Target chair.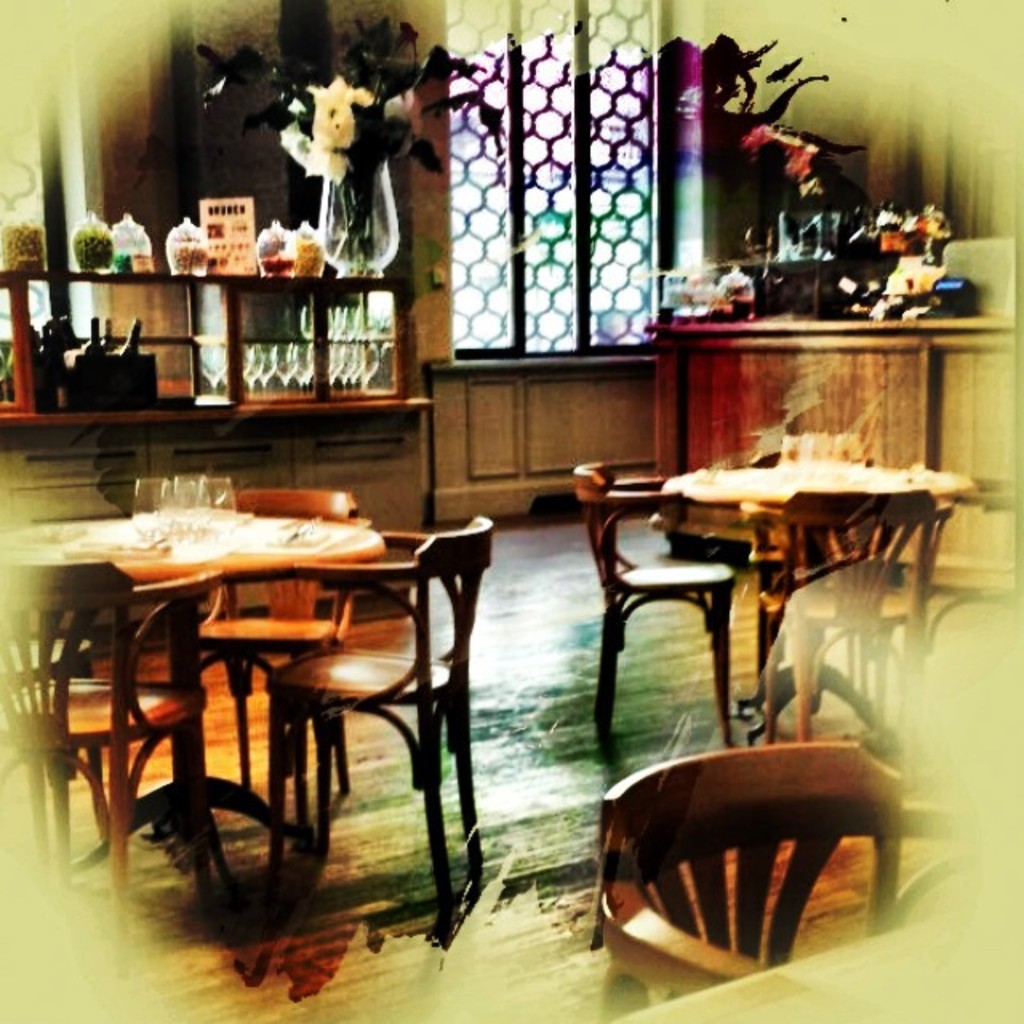
Target region: l=182, t=490, r=376, b=829.
